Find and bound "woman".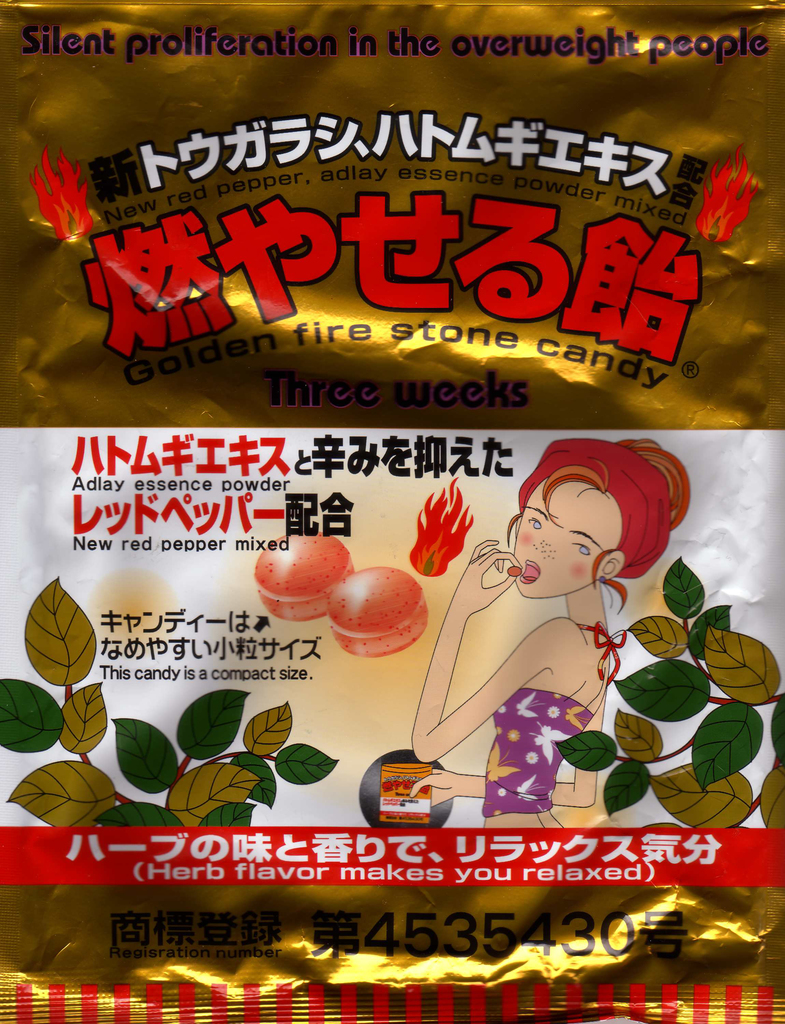
Bound: 425:466:653:813.
